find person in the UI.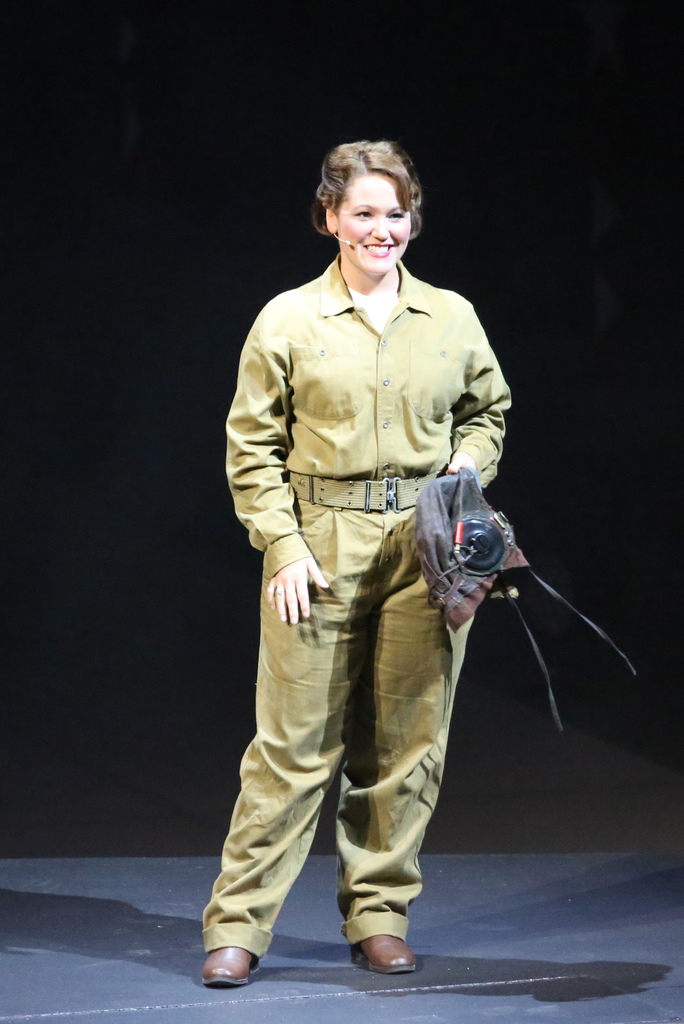
UI element at [221,141,569,1007].
